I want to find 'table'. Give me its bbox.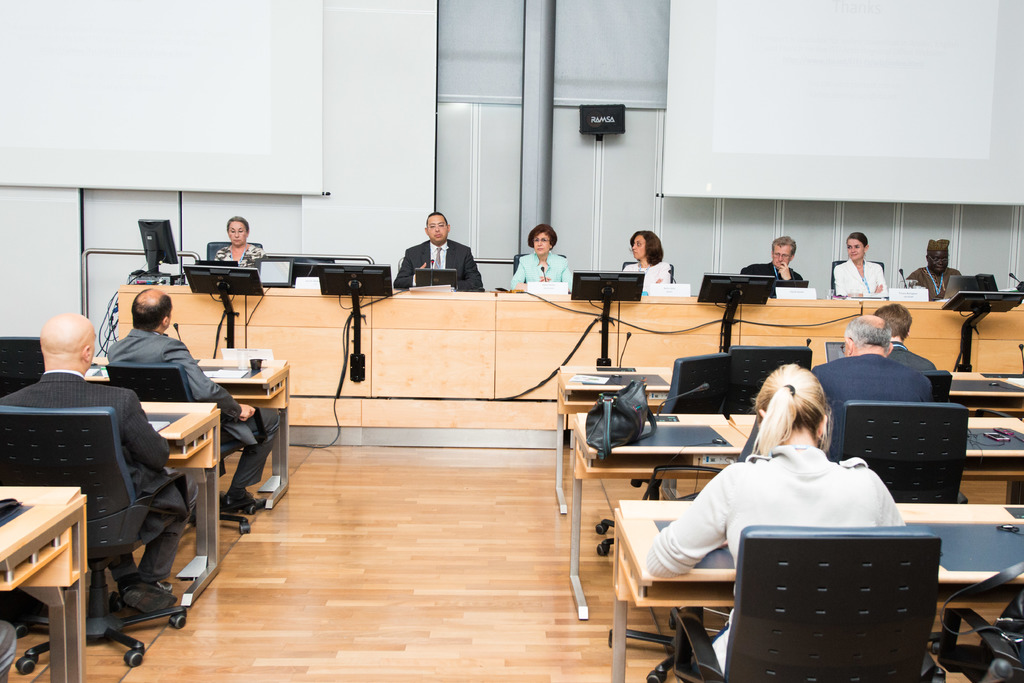
570,414,1023,617.
